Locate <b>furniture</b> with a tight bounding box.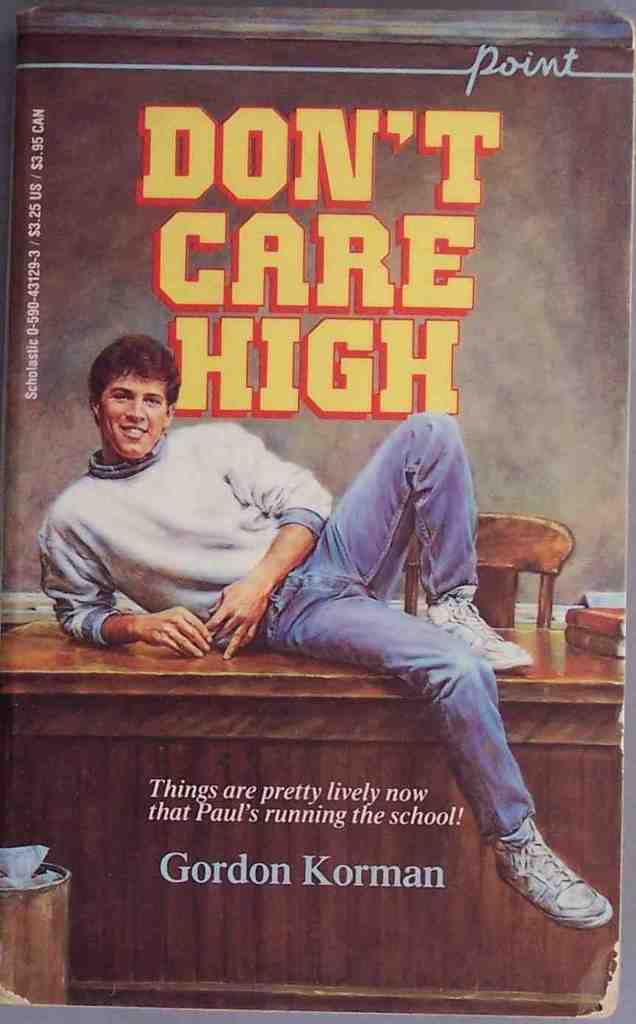
l=408, t=512, r=573, b=626.
